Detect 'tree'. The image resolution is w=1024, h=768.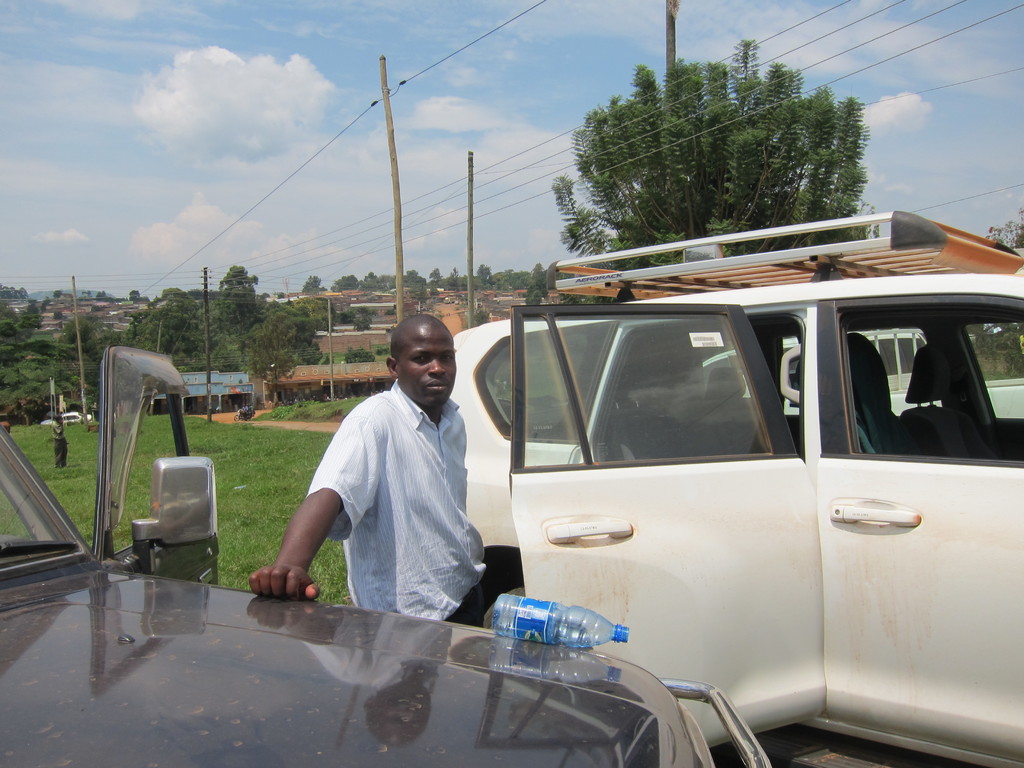
bbox(20, 299, 47, 332).
